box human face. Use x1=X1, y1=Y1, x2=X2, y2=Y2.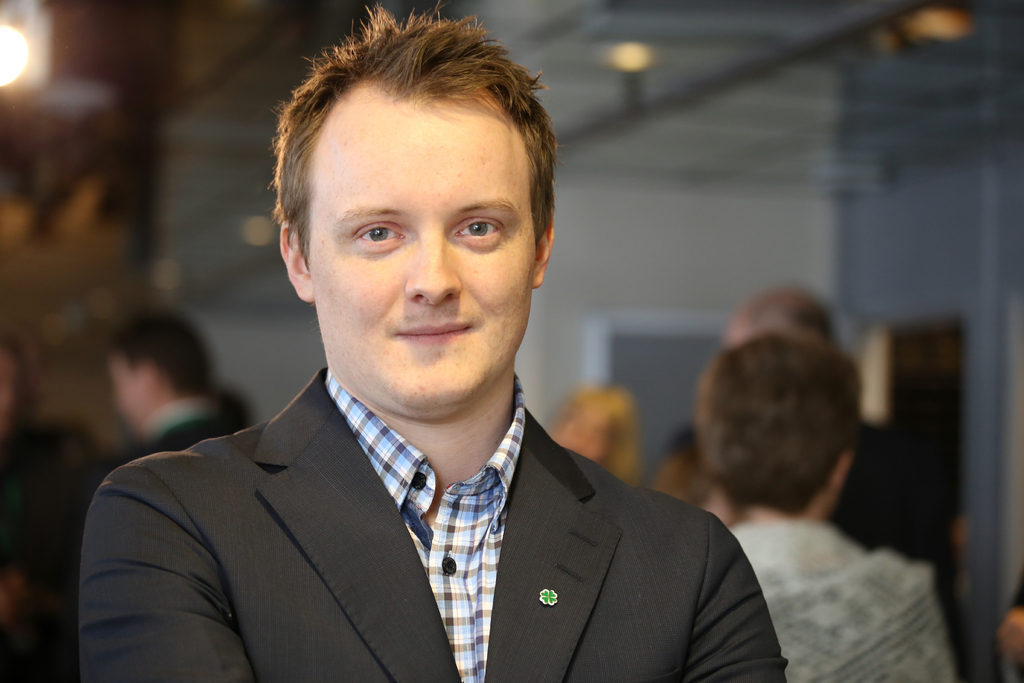
x1=306, y1=109, x2=536, y2=409.
